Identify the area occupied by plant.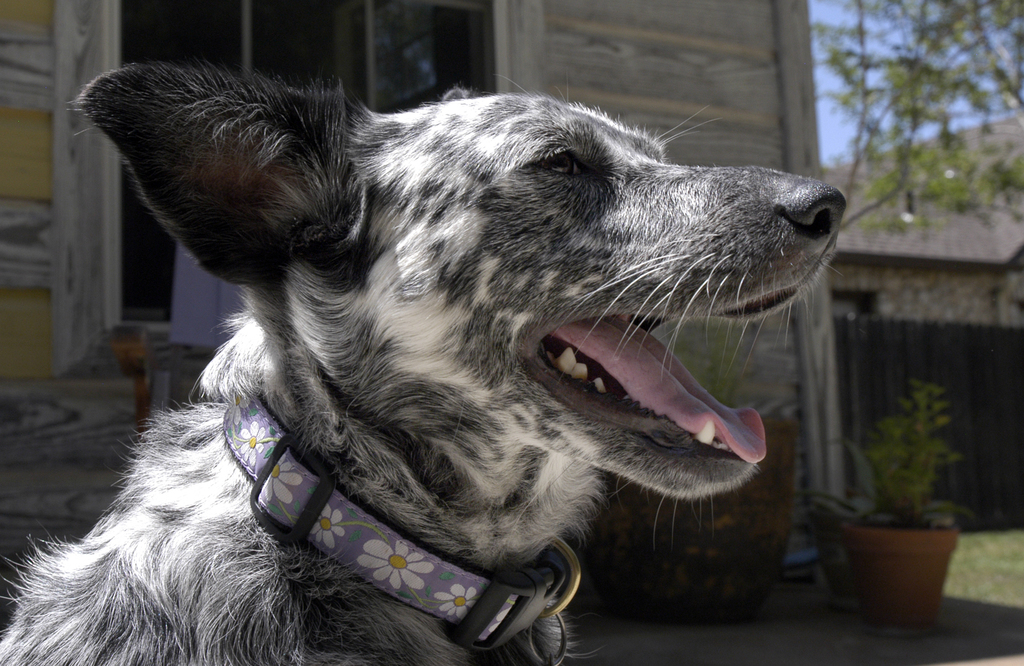
Area: (660,320,740,401).
